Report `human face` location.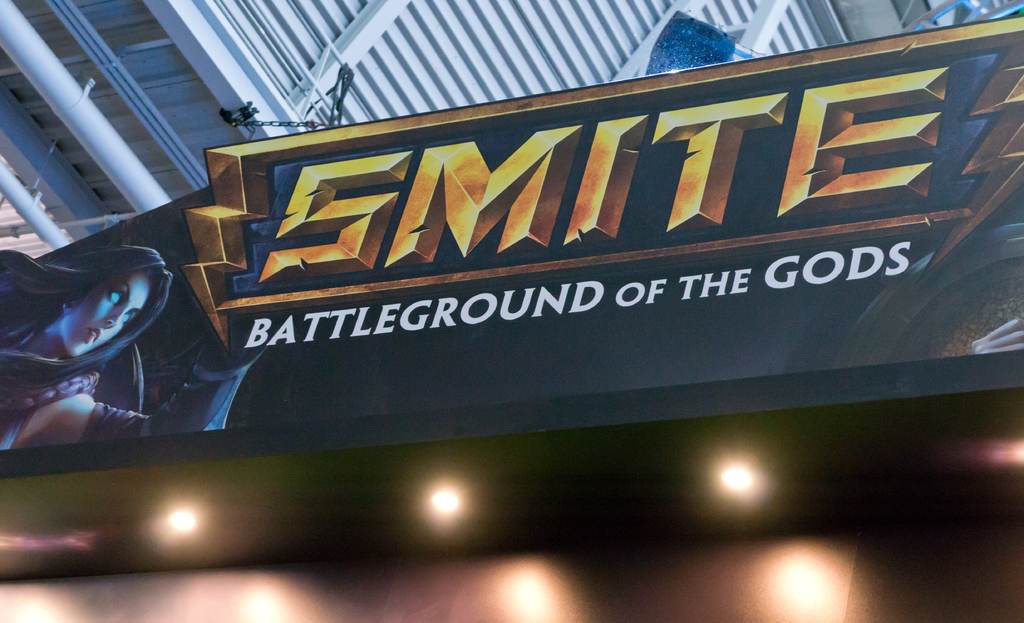
Report: [left=60, top=269, right=152, bottom=358].
